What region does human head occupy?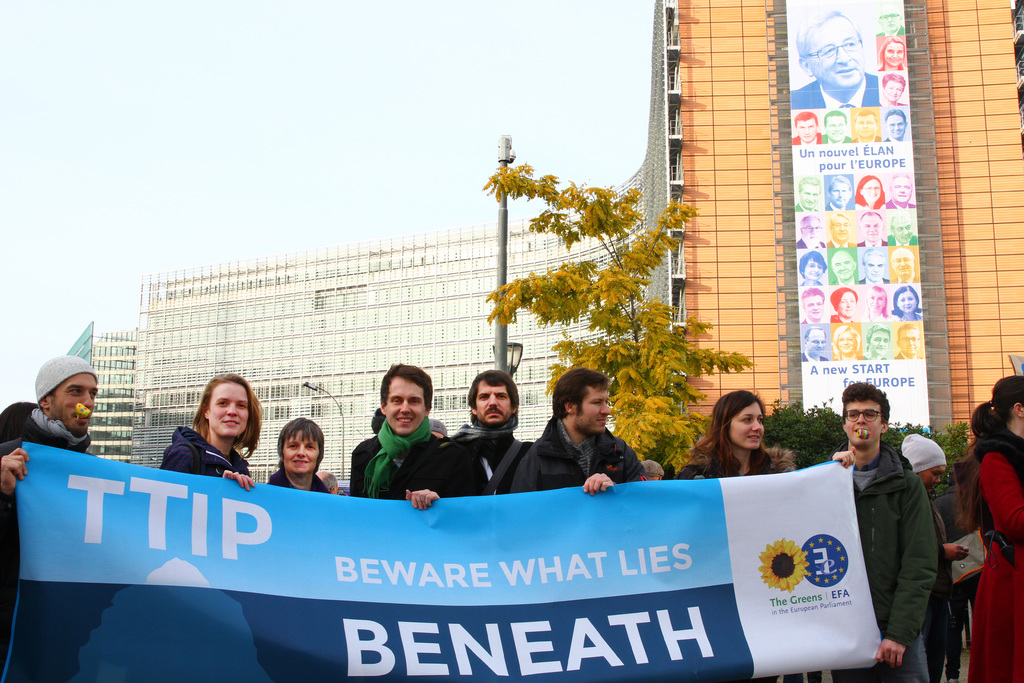
(885, 109, 905, 139).
